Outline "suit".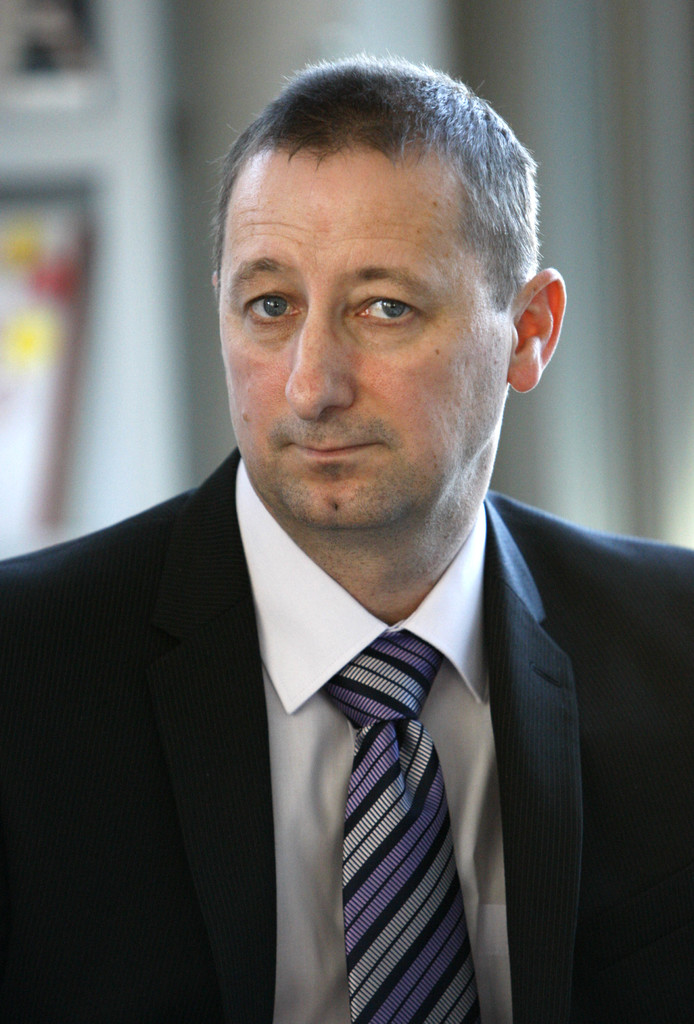
Outline: <region>0, 292, 650, 1023</region>.
